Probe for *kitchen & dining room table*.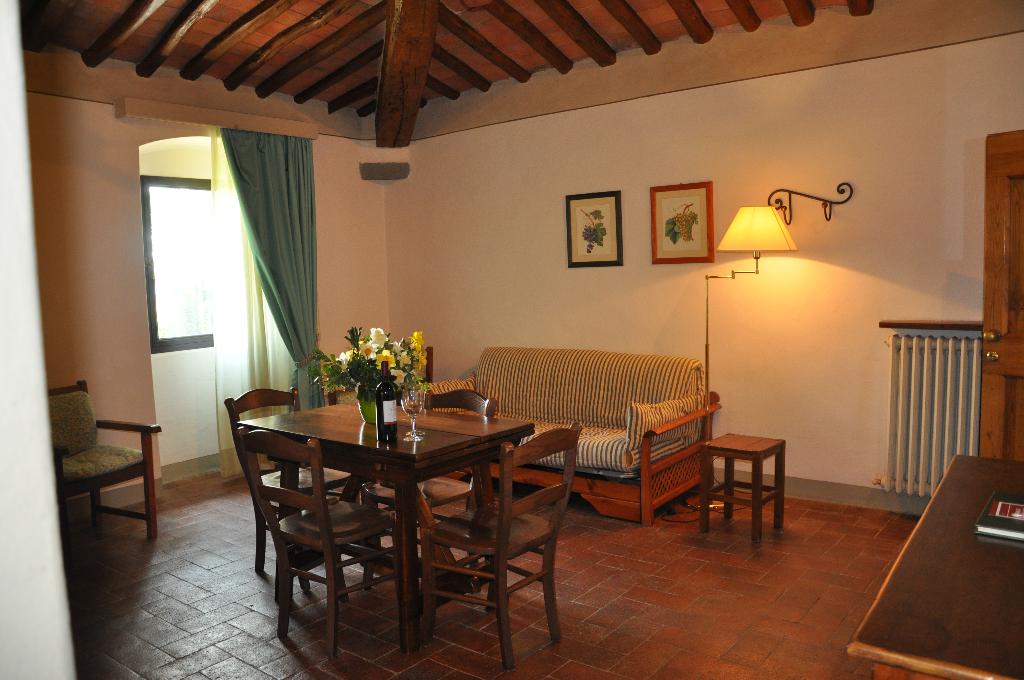
Probe result: detection(222, 384, 580, 673).
